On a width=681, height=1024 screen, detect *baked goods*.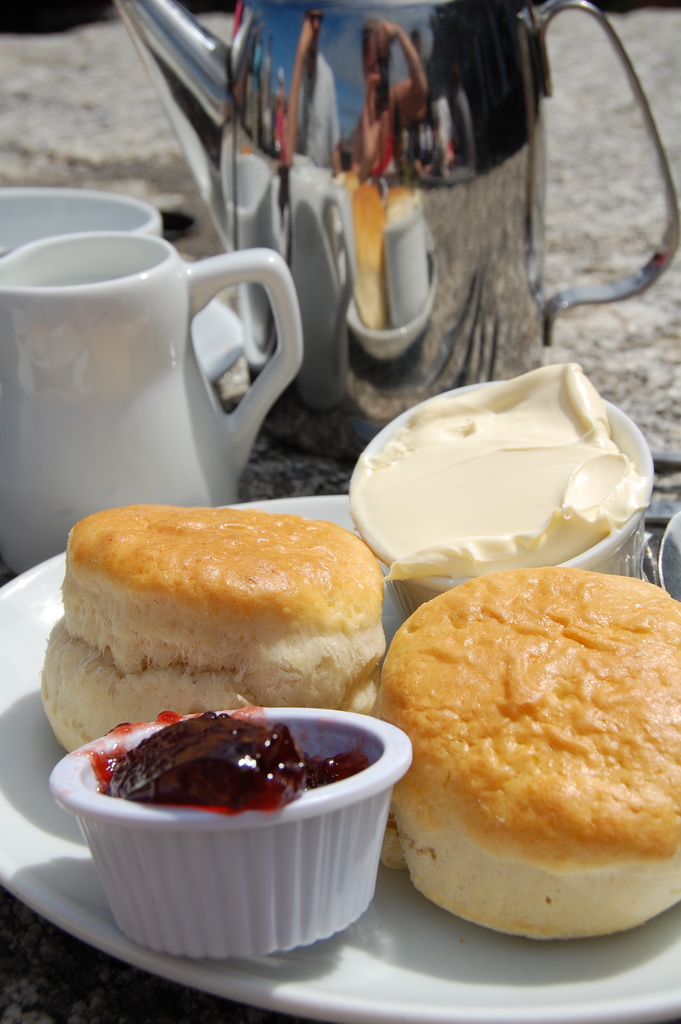
<region>46, 490, 397, 753</region>.
